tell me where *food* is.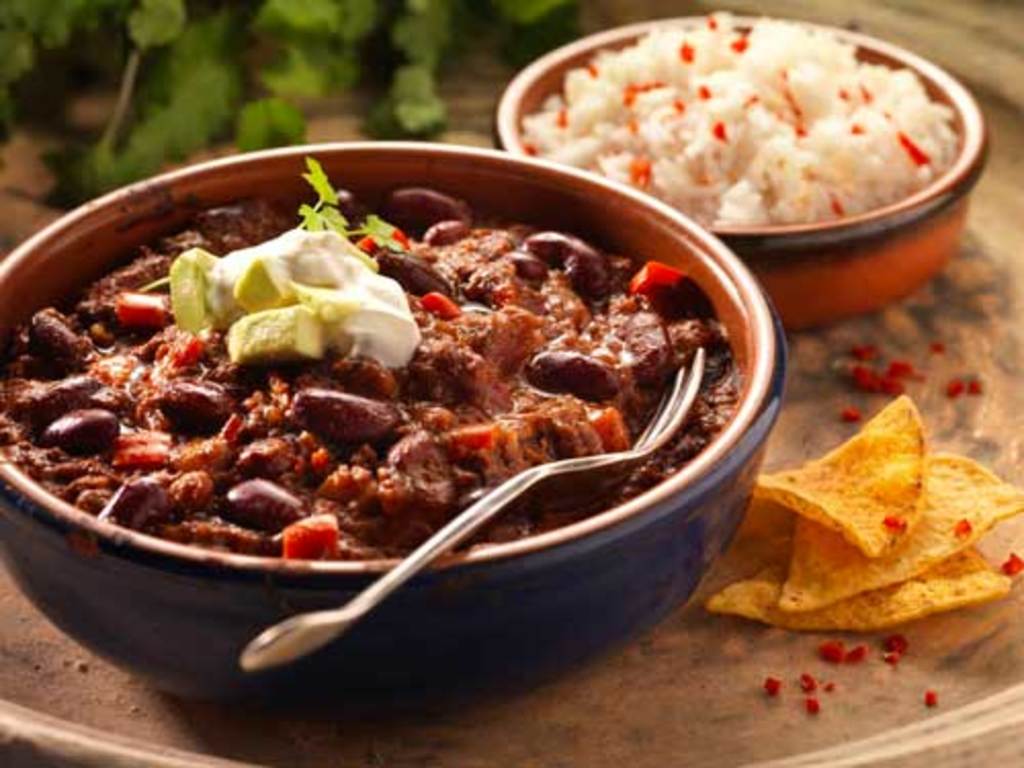
*food* is at l=512, t=2, r=956, b=233.
